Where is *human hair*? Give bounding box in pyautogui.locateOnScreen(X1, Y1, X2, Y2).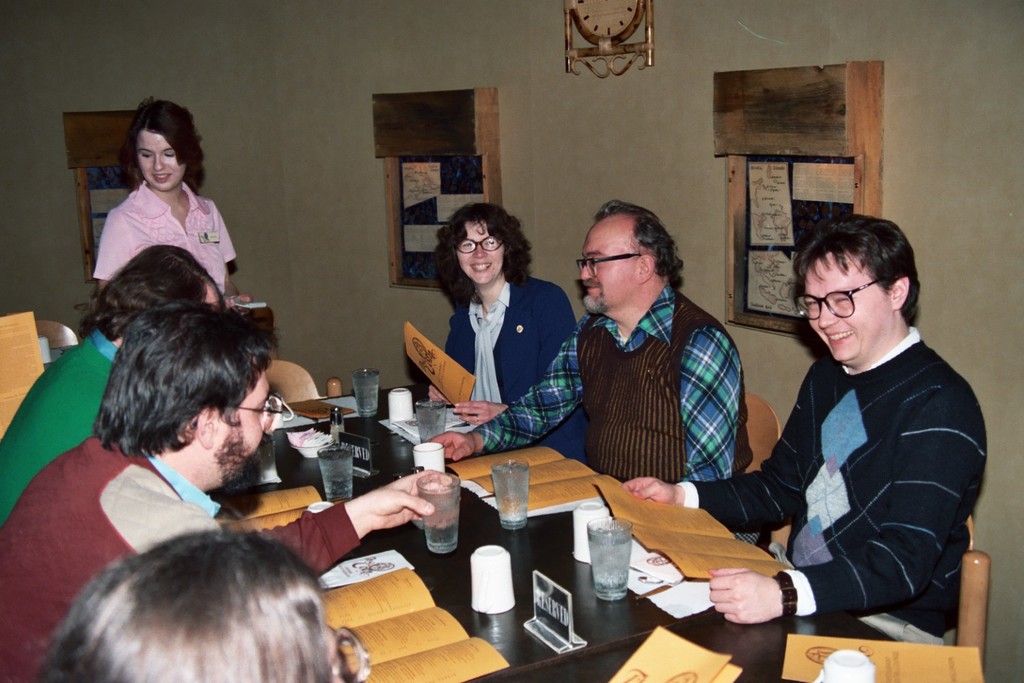
pyautogui.locateOnScreen(593, 199, 685, 283).
